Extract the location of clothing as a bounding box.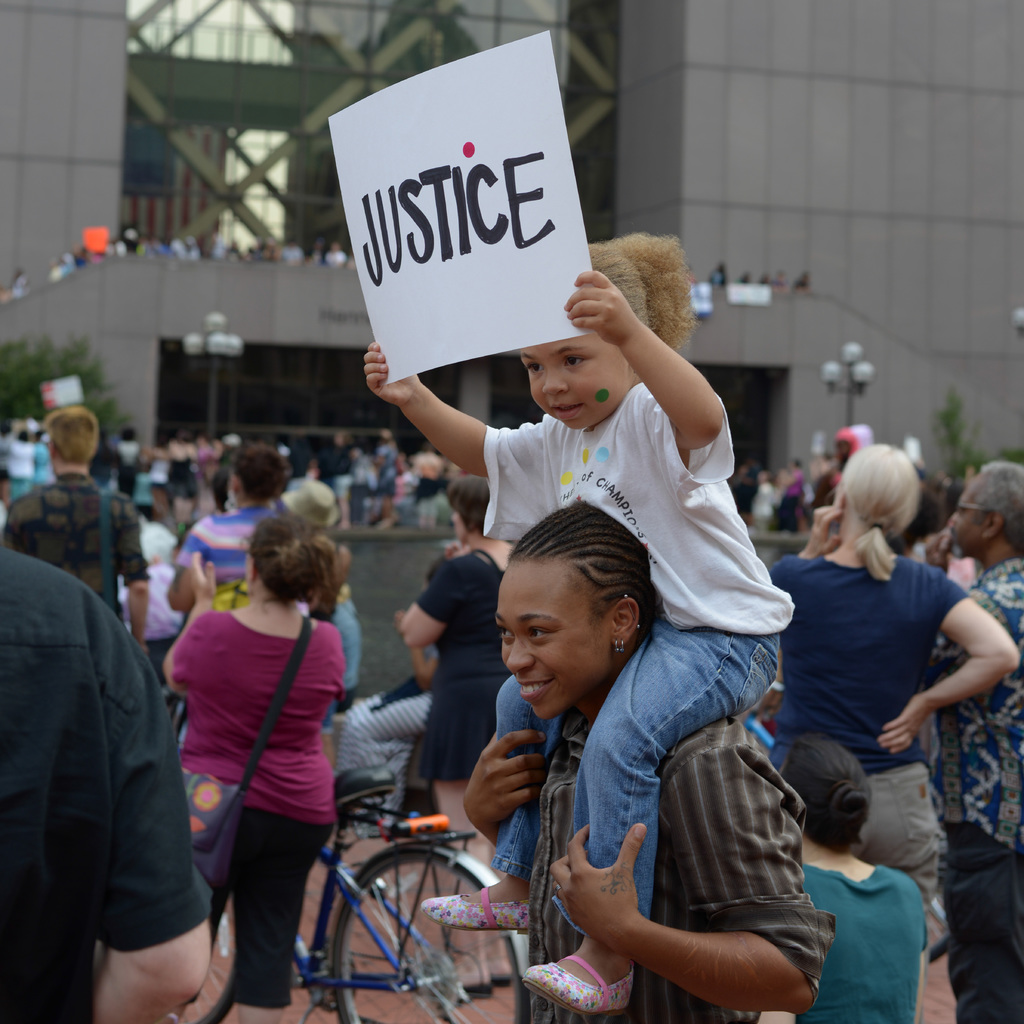
locate(0, 533, 208, 1023).
